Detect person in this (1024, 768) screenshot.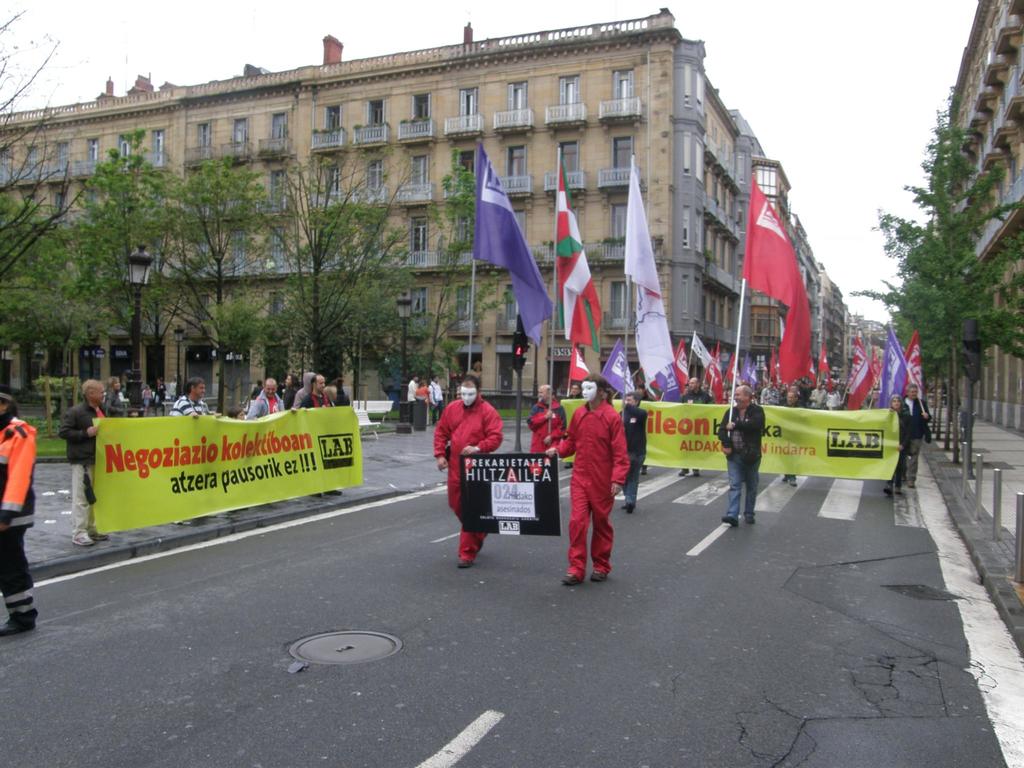
Detection: <region>543, 374, 626, 586</region>.
